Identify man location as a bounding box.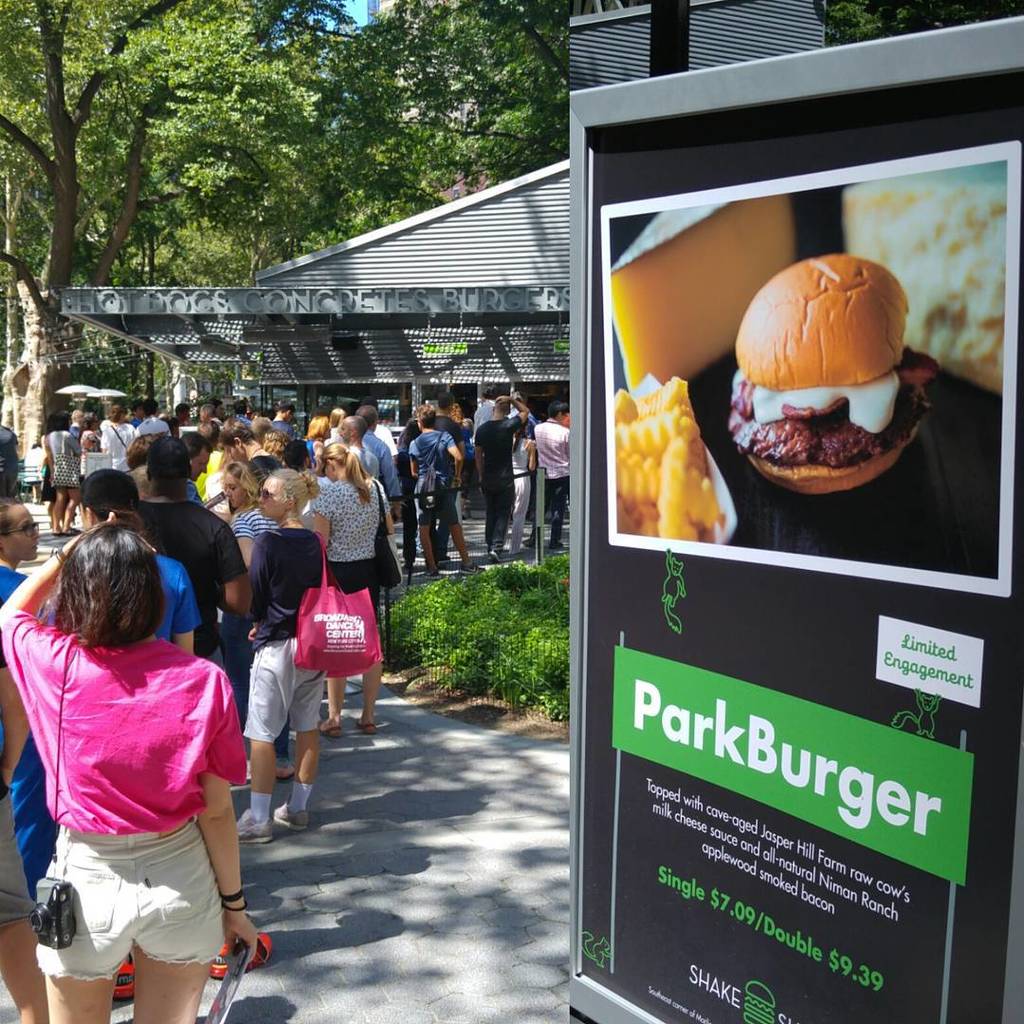
select_region(484, 397, 521, 547).
